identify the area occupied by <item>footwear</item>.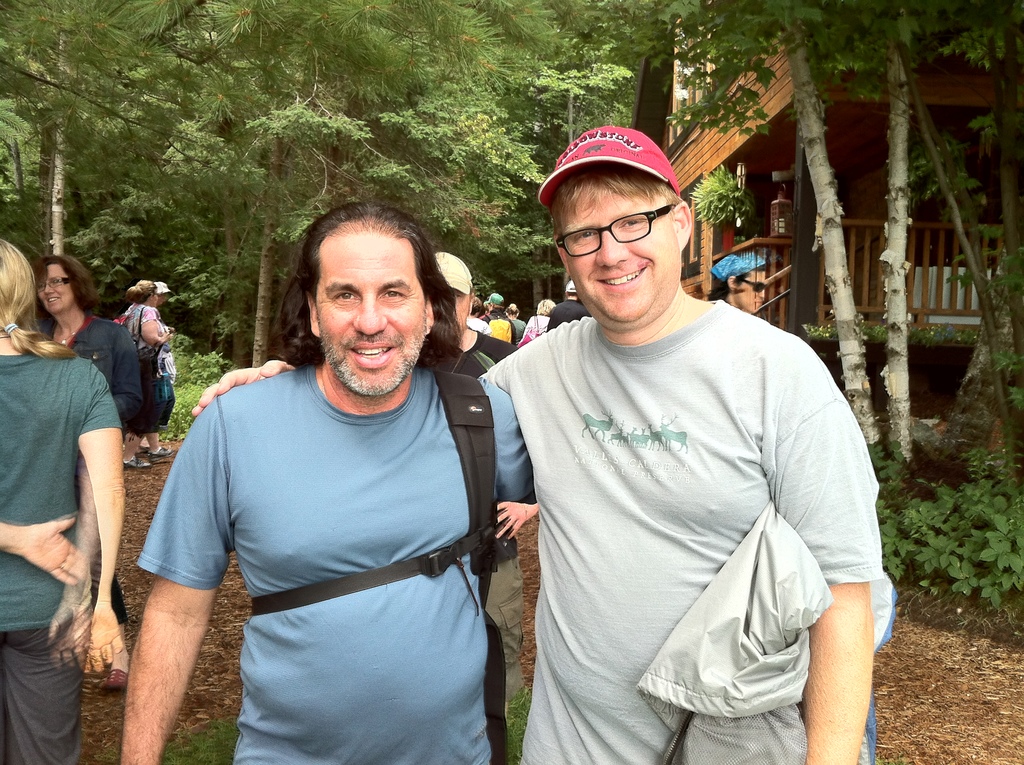
Area: region(122, 453, 150, 468).
